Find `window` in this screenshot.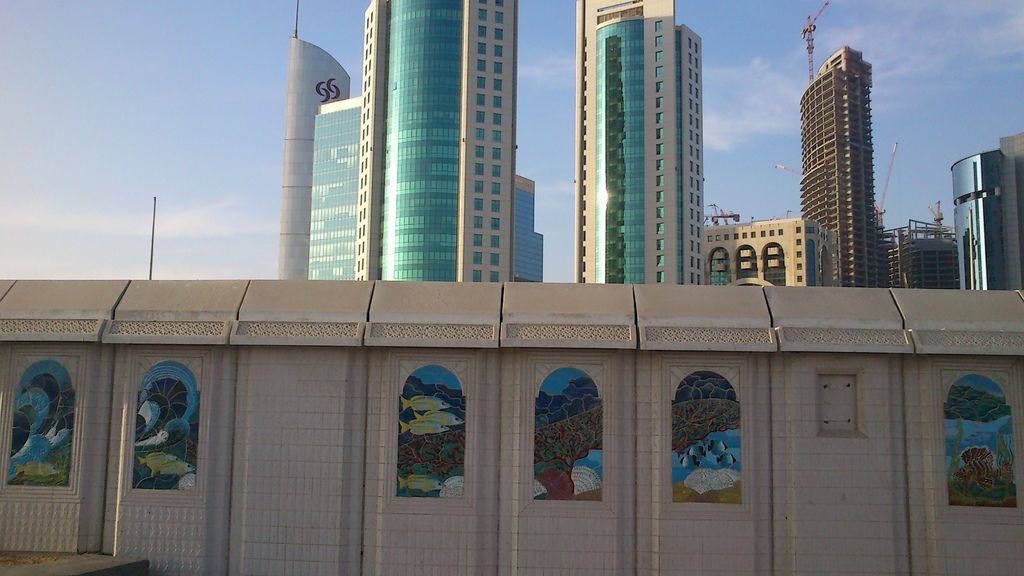
The bounding box for `window` is [left=493, top=44, right=504, bottom=59].
